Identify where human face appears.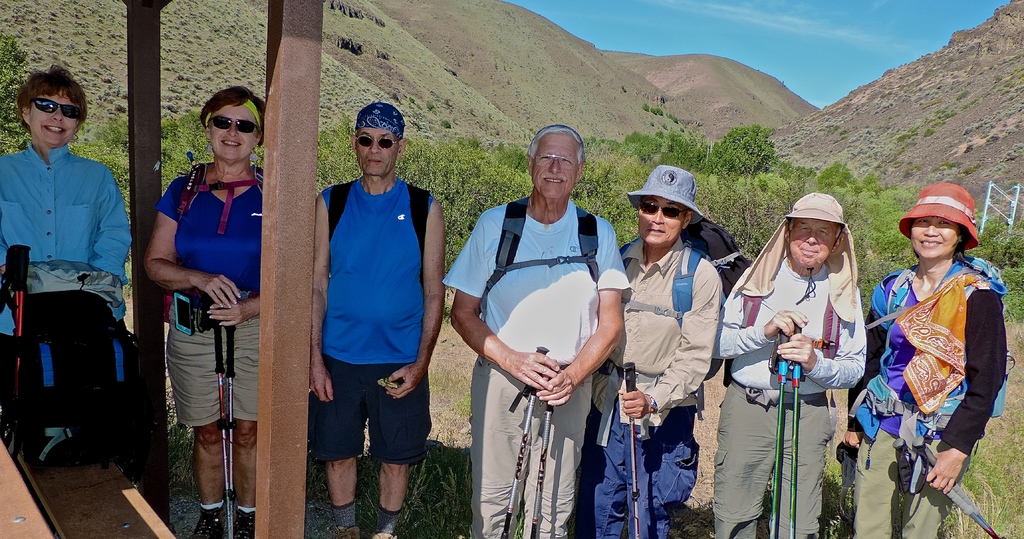
Appears at region(533, 131, 584, 195).
